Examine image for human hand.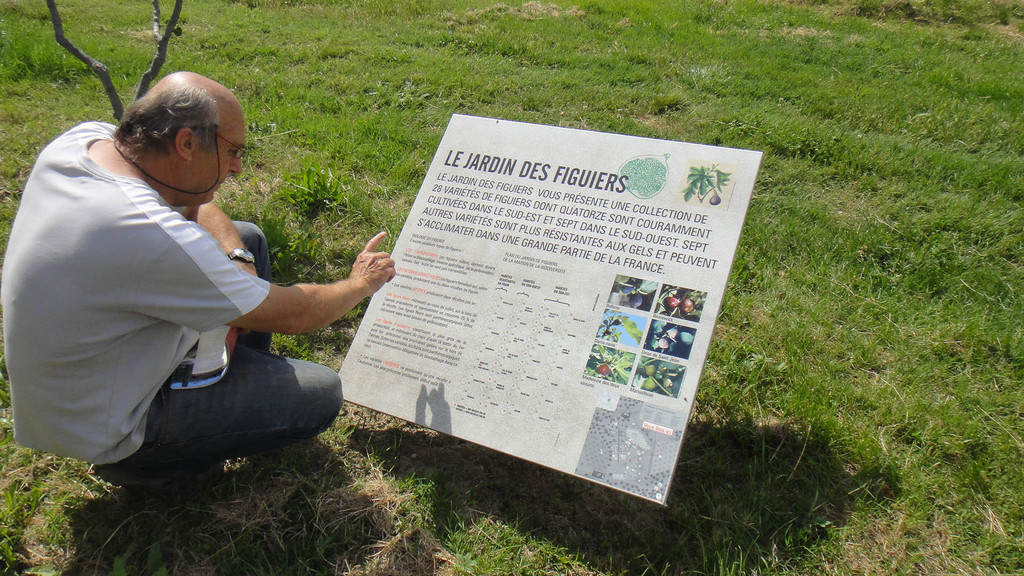
Examination result: rect(316, 234, 387, 300).
